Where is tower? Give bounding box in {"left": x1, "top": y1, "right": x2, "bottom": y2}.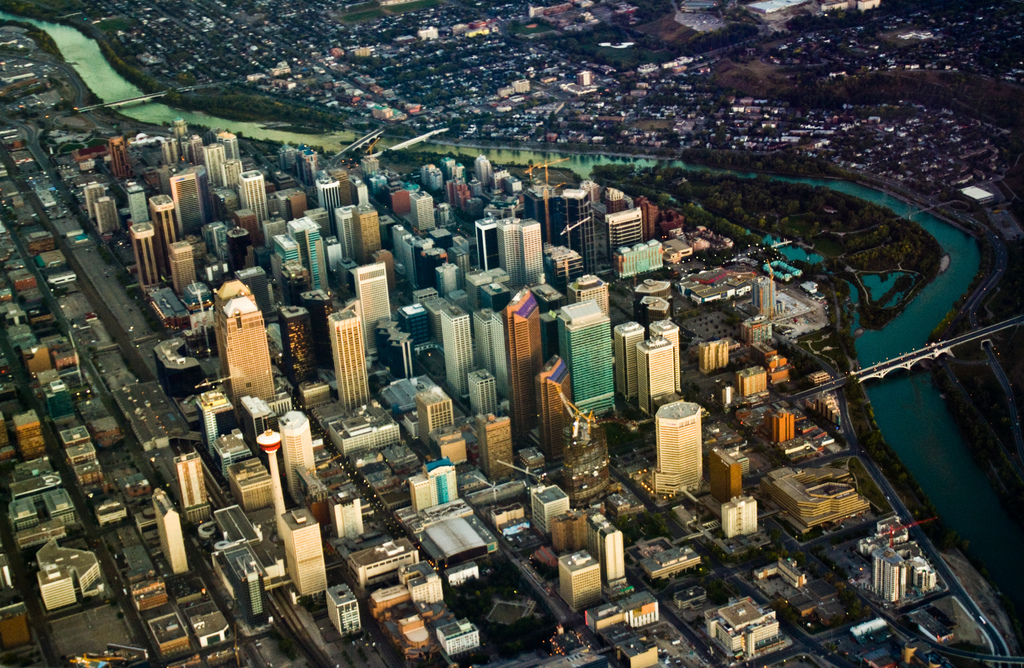
{"left": 475, "top": 370, "right": 497, "bottom": 417}.
